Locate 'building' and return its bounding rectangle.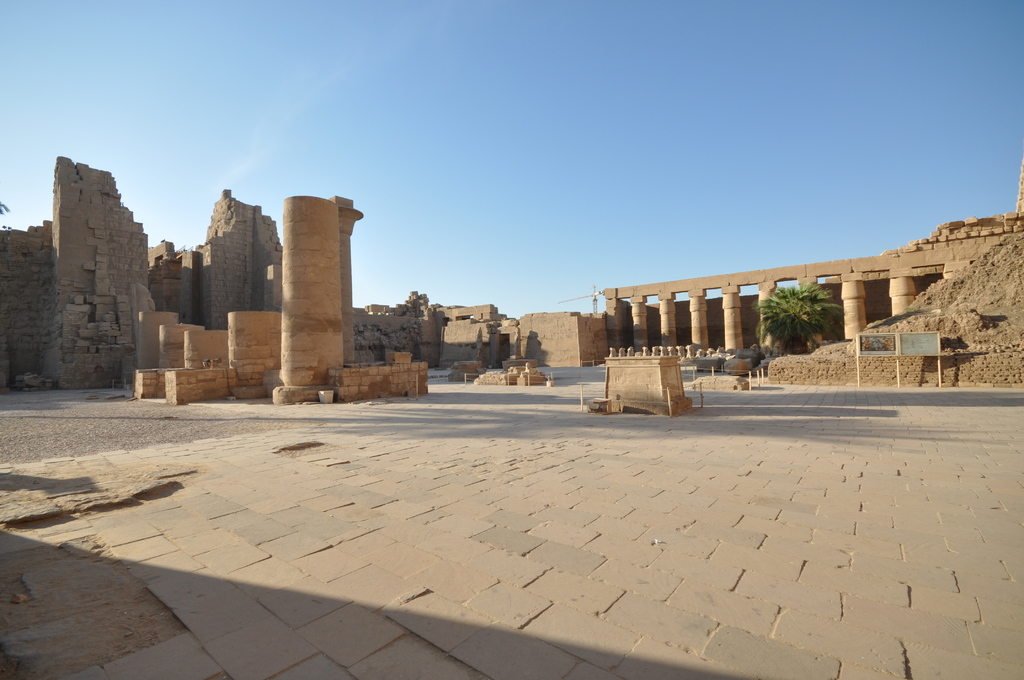
bbox(0, 149, 1023, 406).
